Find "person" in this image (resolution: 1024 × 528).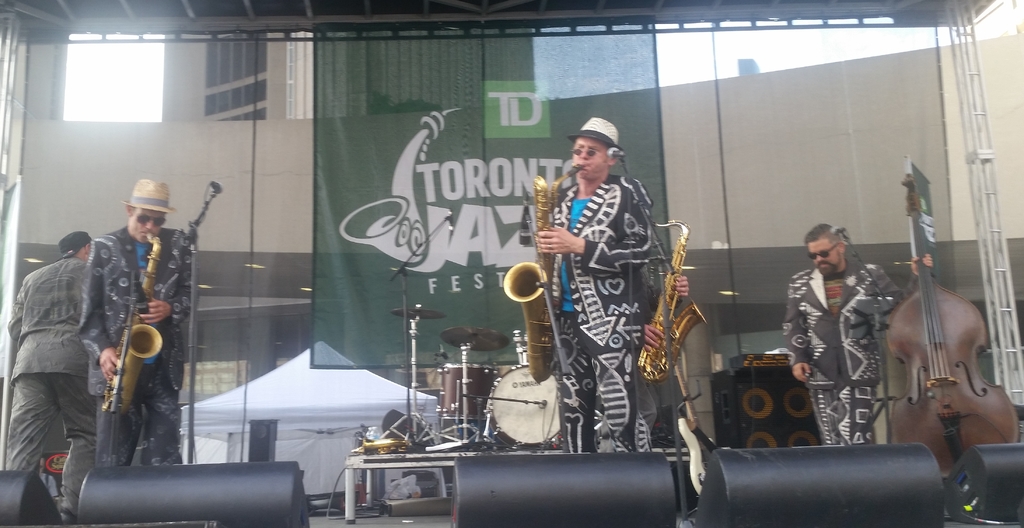
x1=0 y1=225 x2=96 y2=474.
